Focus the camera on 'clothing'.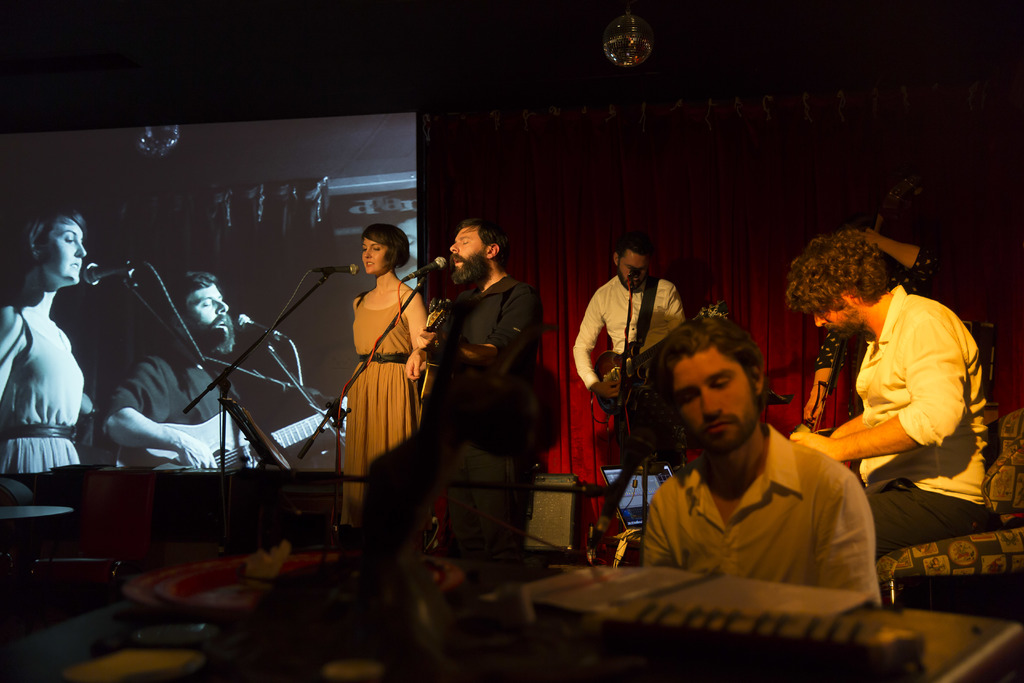
Focus region: [left=568, top=268, right=697, bottom=388].
